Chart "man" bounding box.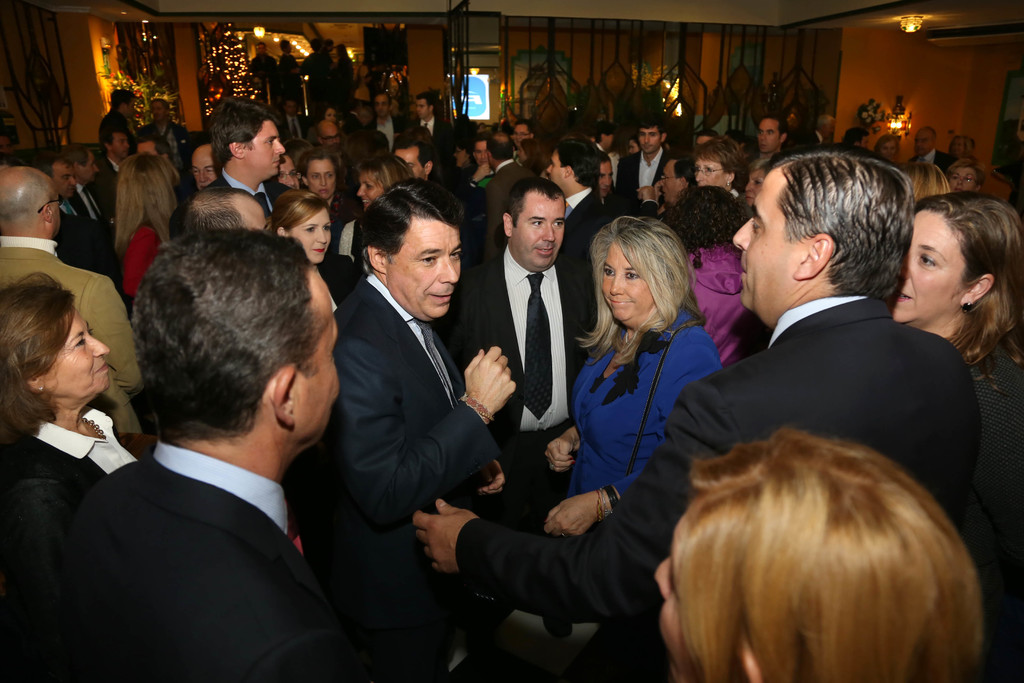
Charted: [140,95,196,194].
